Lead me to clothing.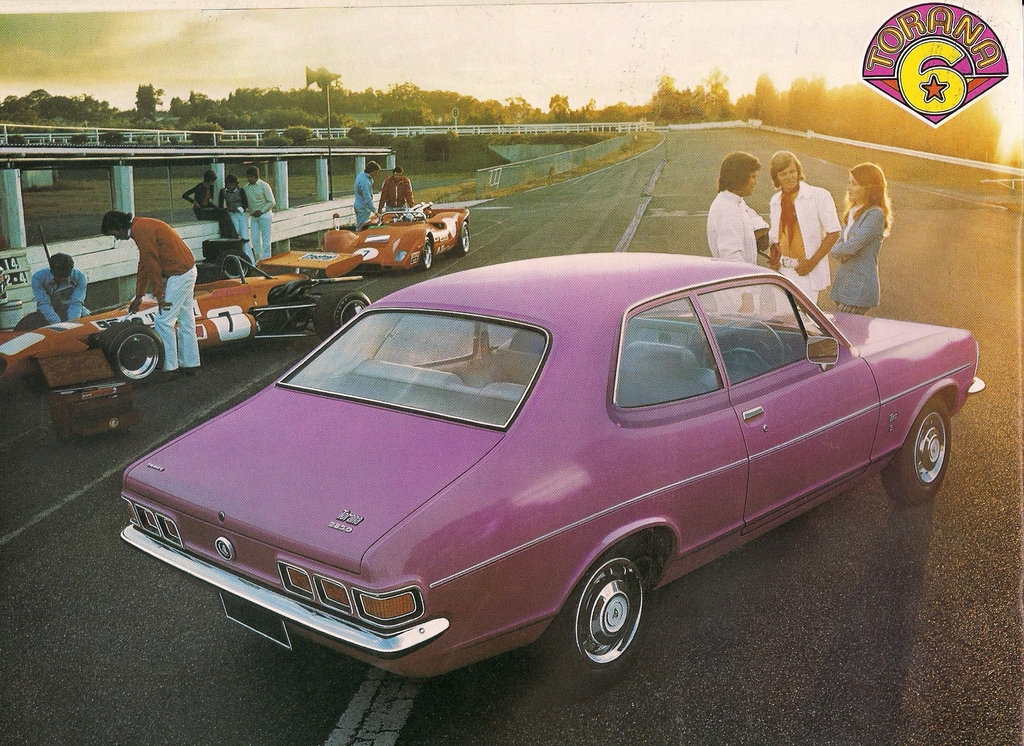
Lead to BBox(764, 170, 839, 297).
